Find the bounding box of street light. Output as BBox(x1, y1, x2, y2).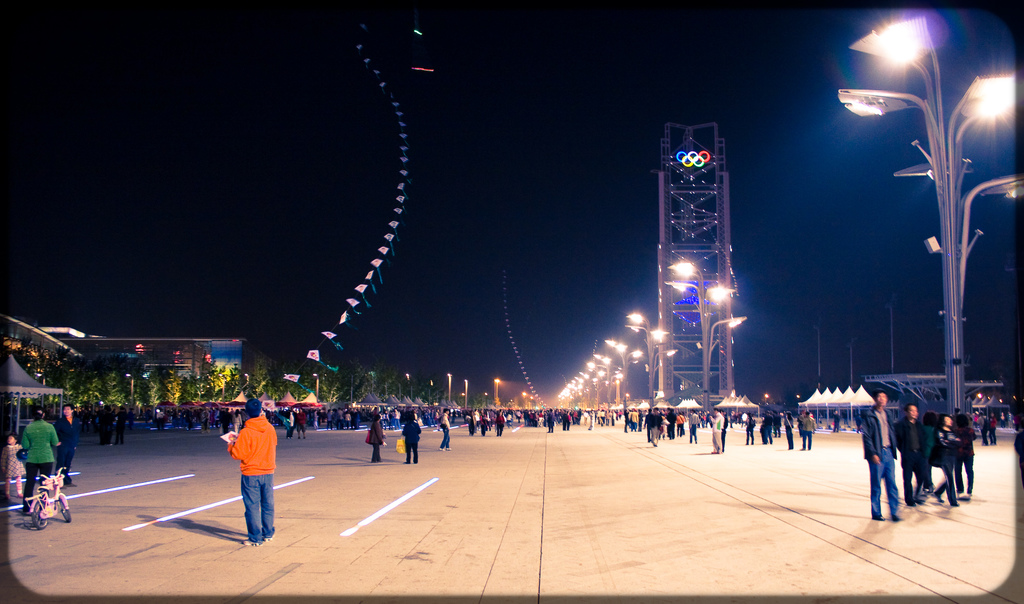
BBox(241, 372, 249, 392).
